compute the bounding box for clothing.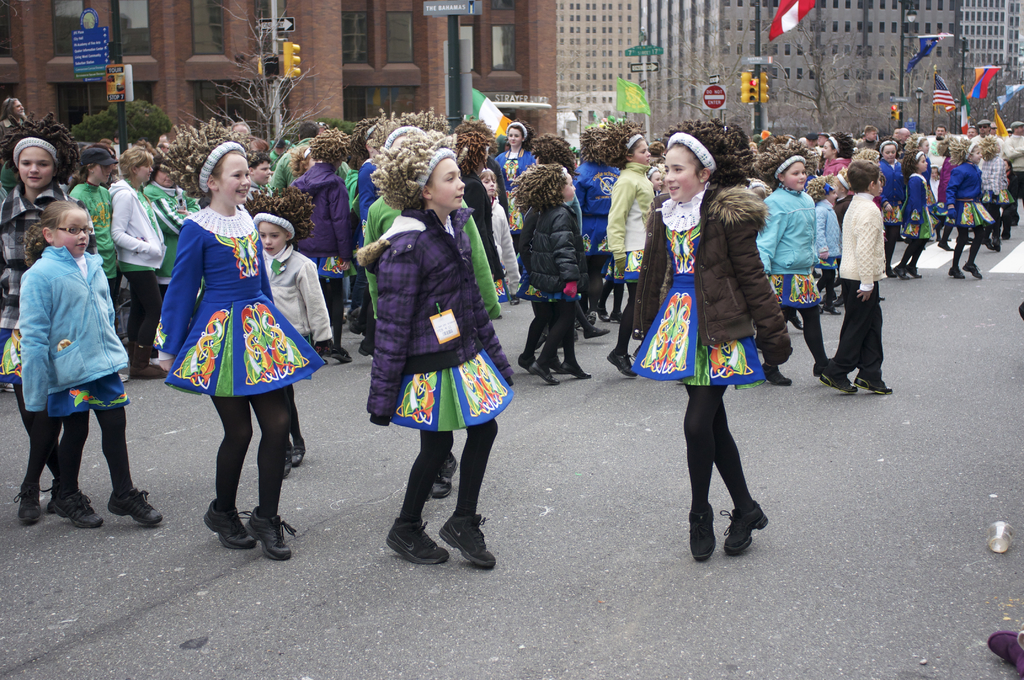
(0, 185, 87, 494).
